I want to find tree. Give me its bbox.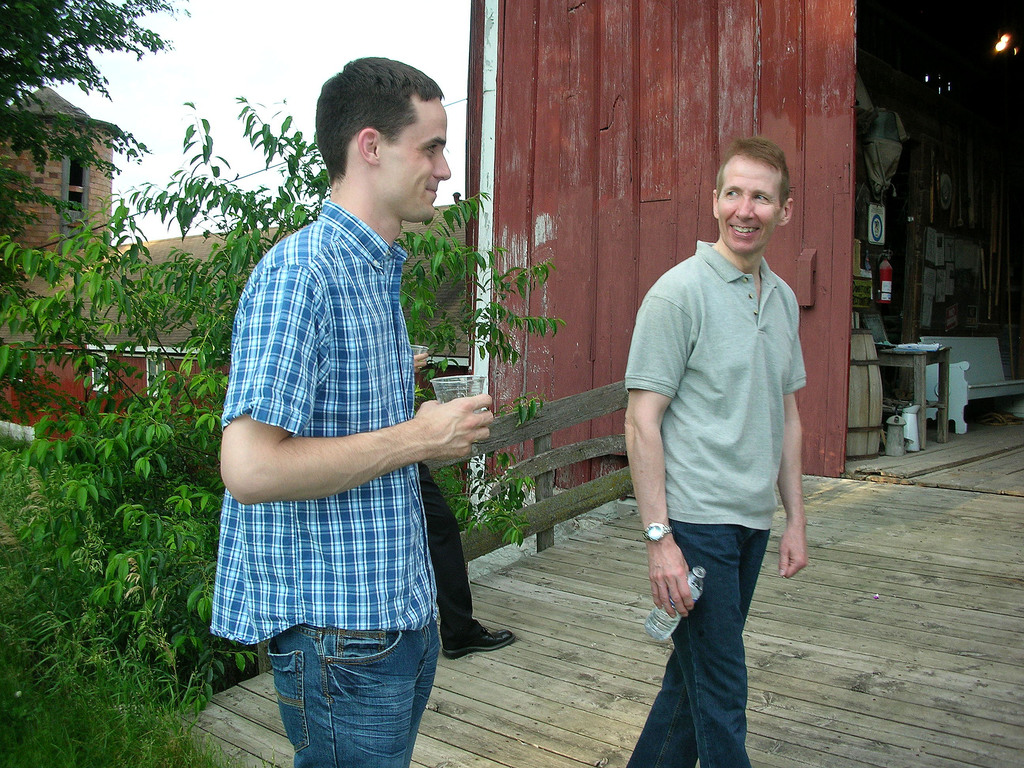
(x1=0, y1=1, x2=564, y2=767).
